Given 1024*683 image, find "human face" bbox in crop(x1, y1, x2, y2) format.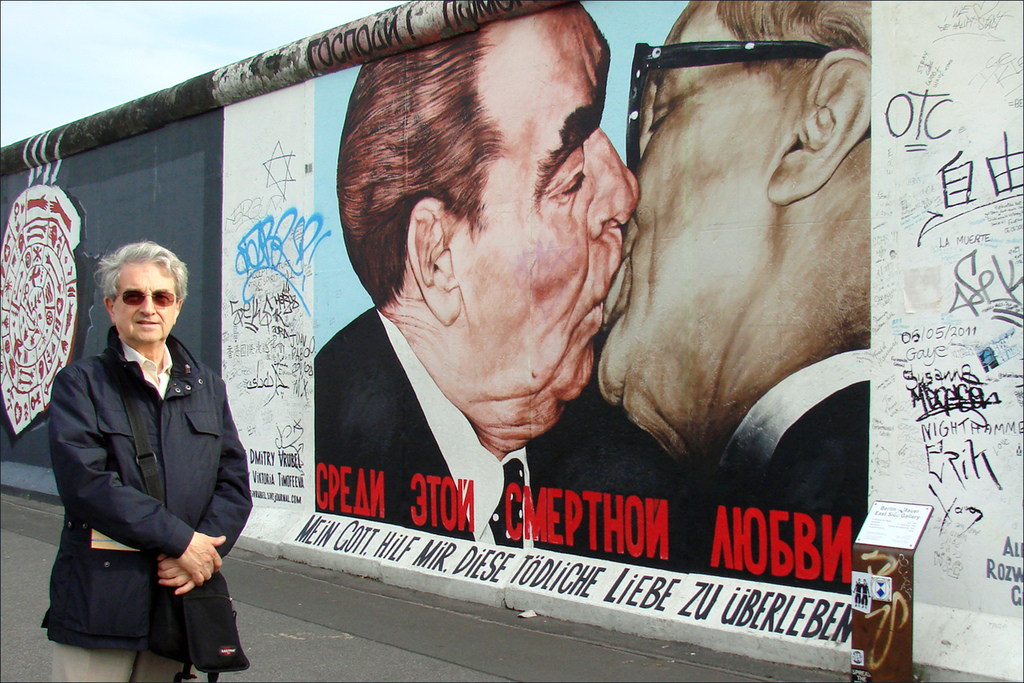
crop(587, 0, 800, 423).
